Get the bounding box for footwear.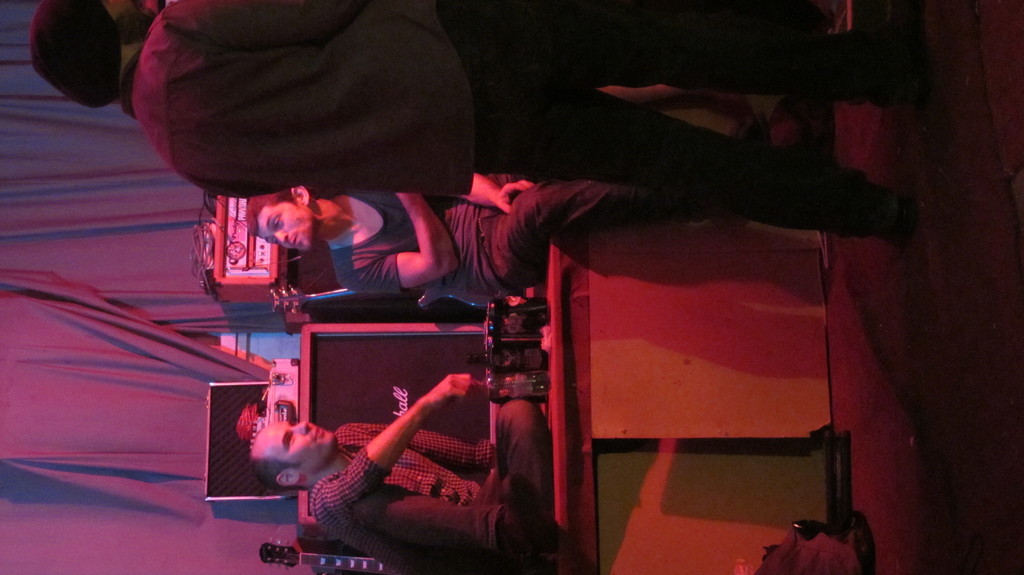
(x1=855, y1=179, x2=927, y2=264).
